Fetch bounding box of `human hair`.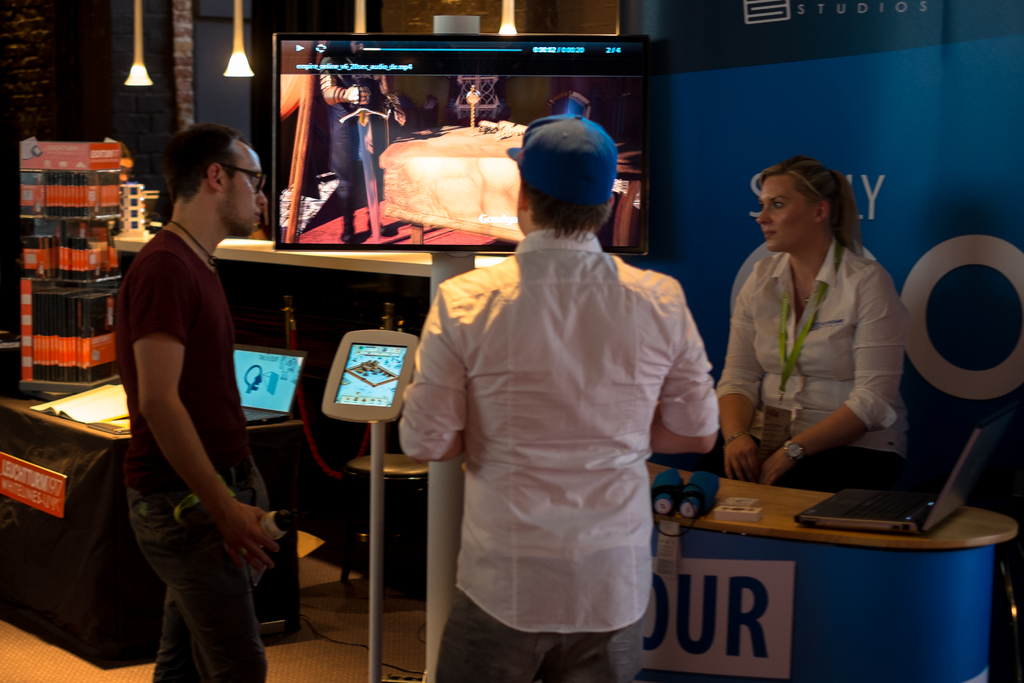
Bbox: rect(753, 154, 865, 253).
